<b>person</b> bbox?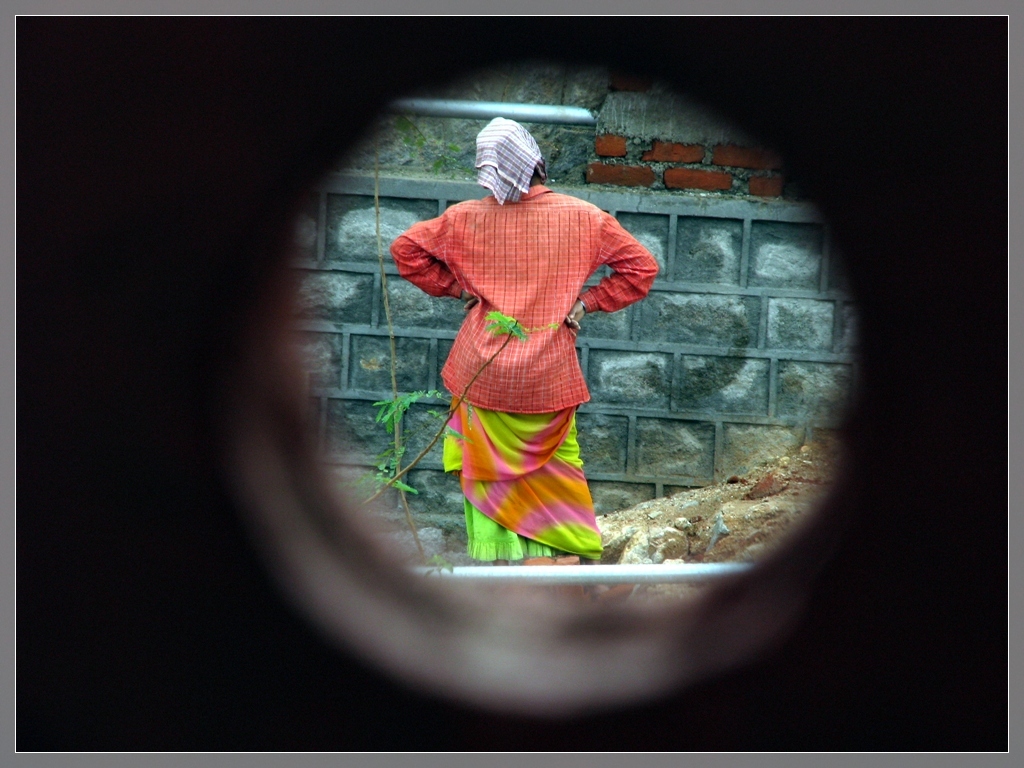
x1=389 y1=111 x2=658 y2=563
